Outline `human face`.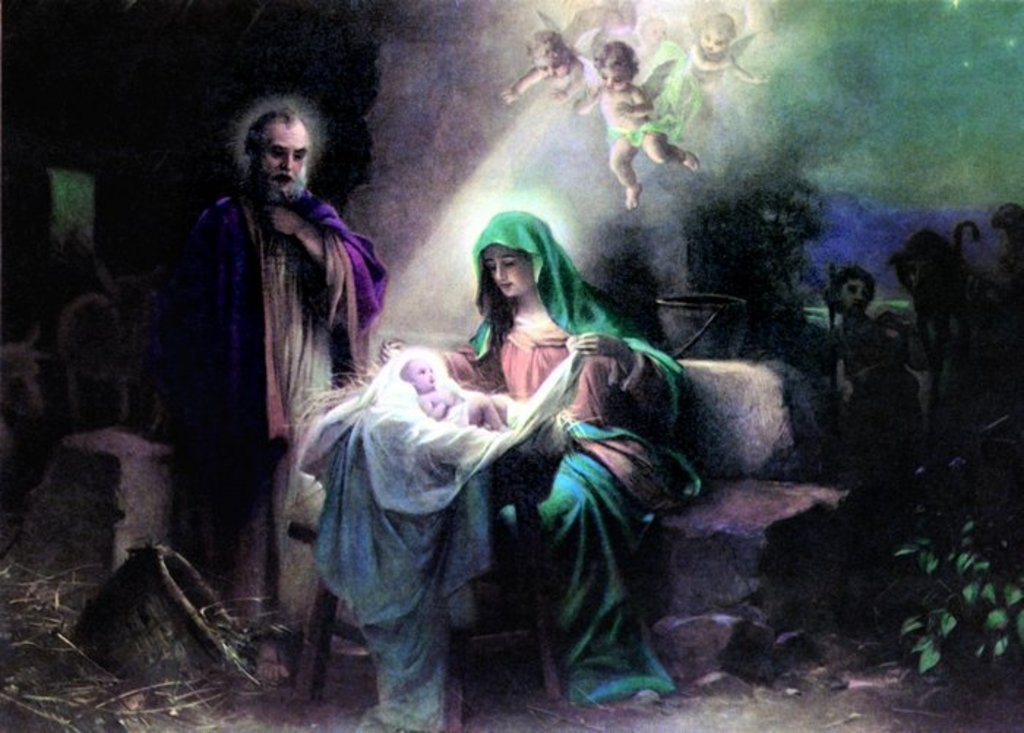
Outline: (478,246,538,296).
